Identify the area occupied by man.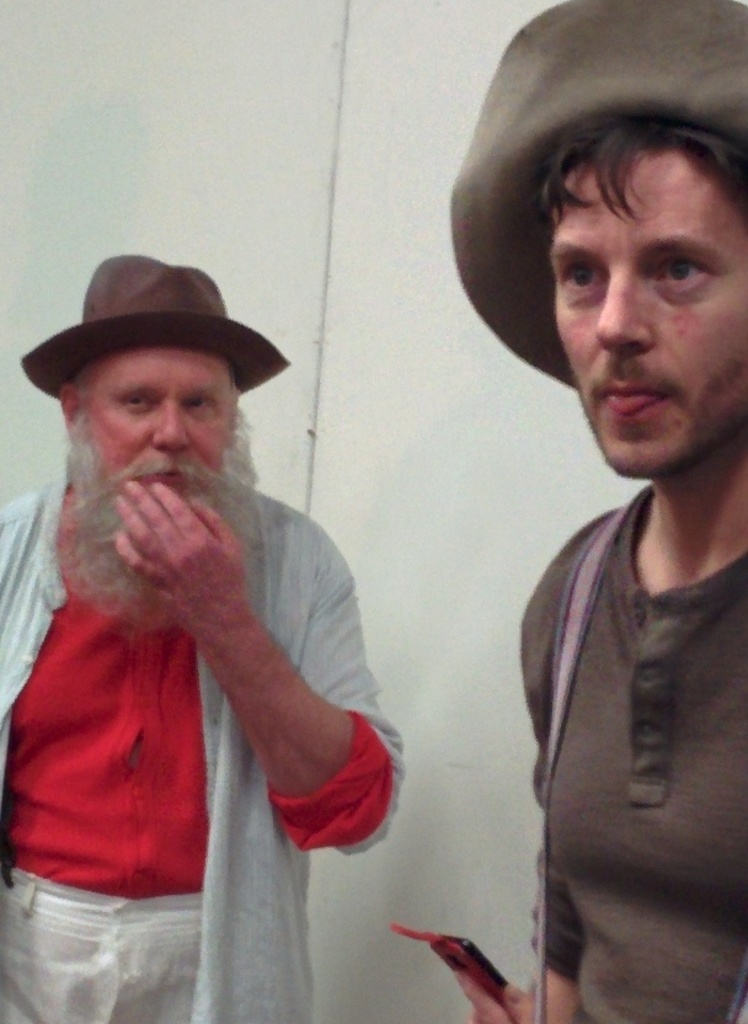
Area: <box>0,208,438,1007</box>.
